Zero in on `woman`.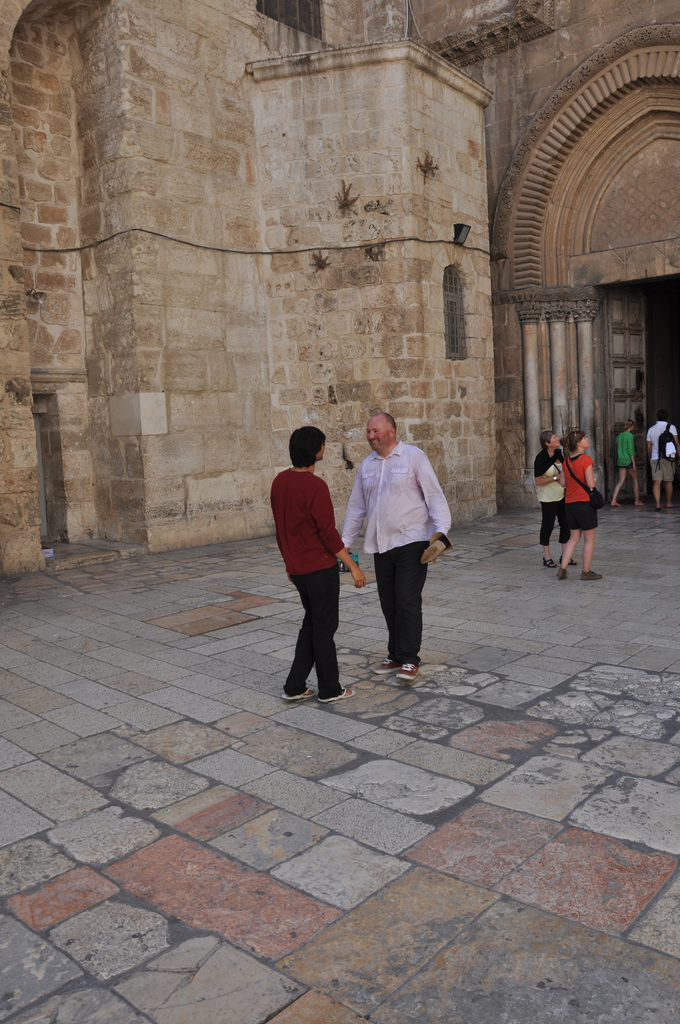
Zeroed in: rect(534, 432, 578, 567).
